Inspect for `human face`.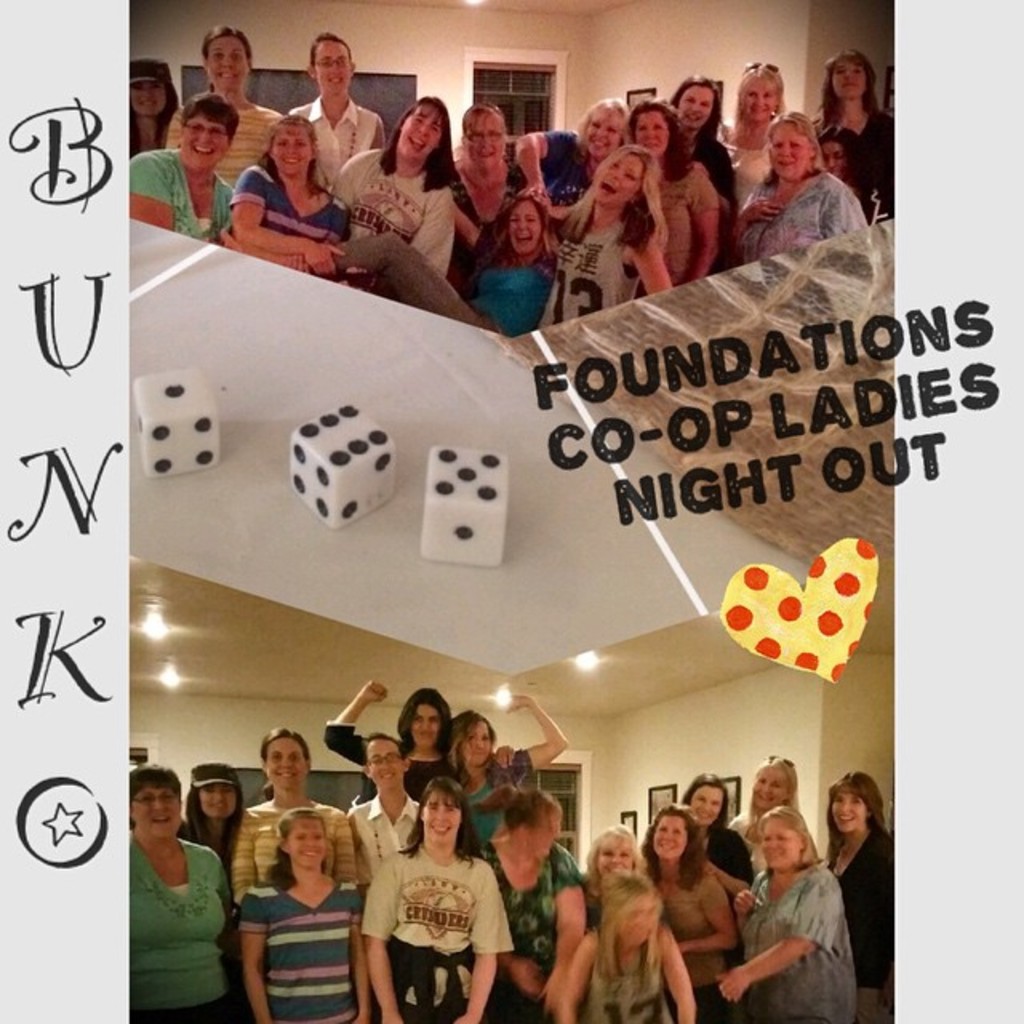
Inspection: {"left": 422, "top": 789, "right": 462, "bottom": 840}.
